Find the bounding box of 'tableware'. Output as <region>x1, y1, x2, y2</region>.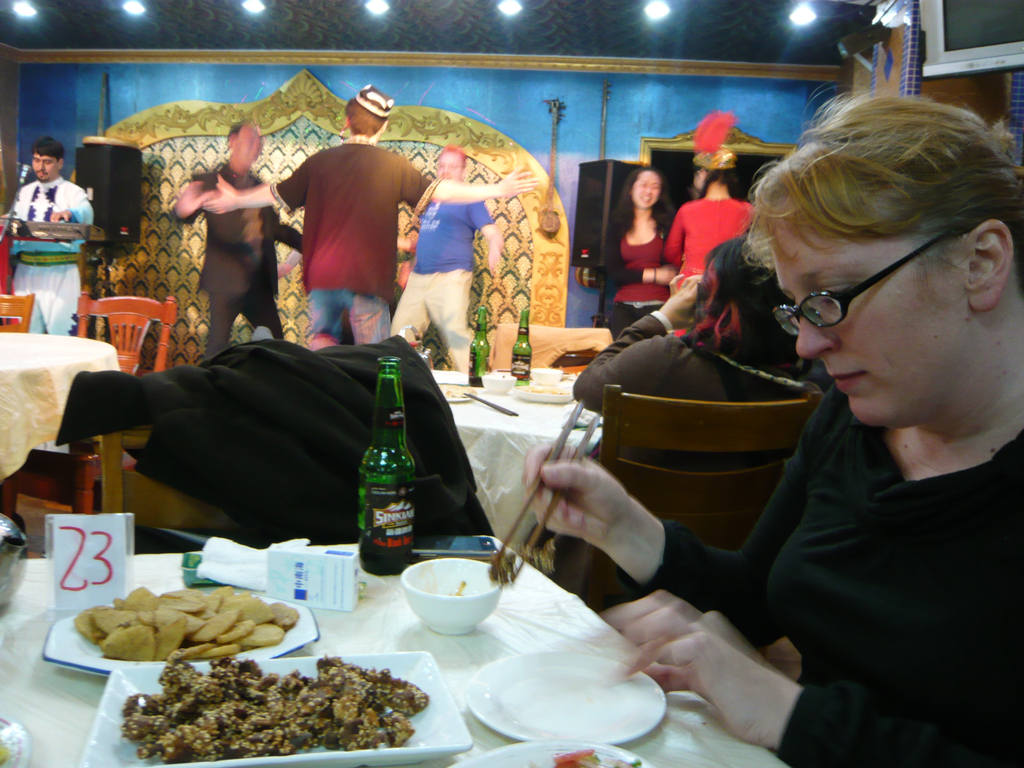
<region>513, 386, 575, 403</region>.
